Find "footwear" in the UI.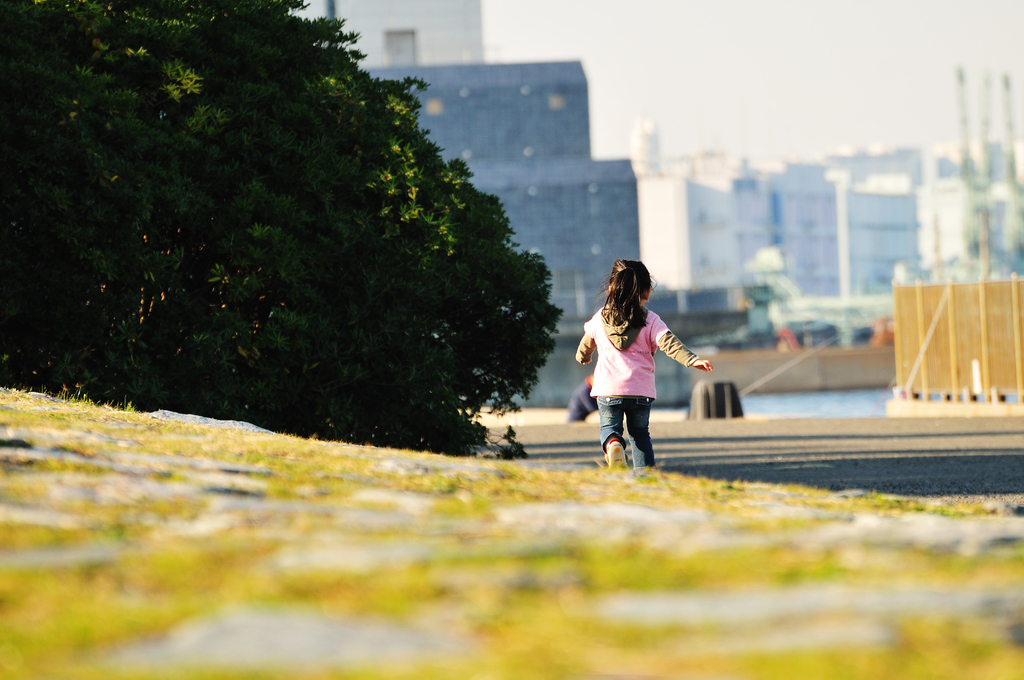
UI element at <region>603, 435, 629, 464</region>.
